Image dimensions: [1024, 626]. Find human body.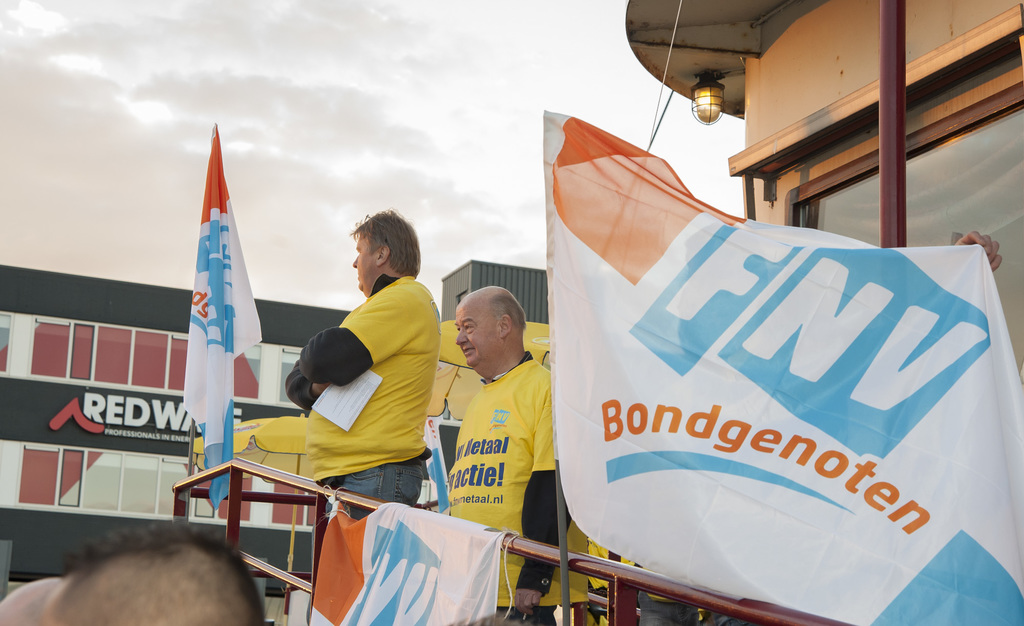
437/282/565/565.
